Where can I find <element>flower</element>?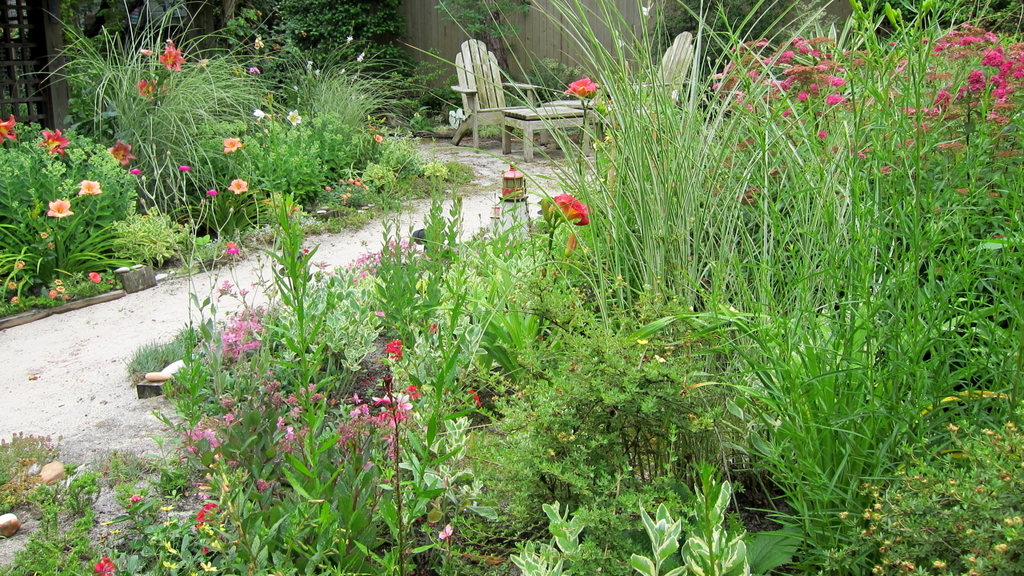
You can find it at 287, 110, 302, 127.
